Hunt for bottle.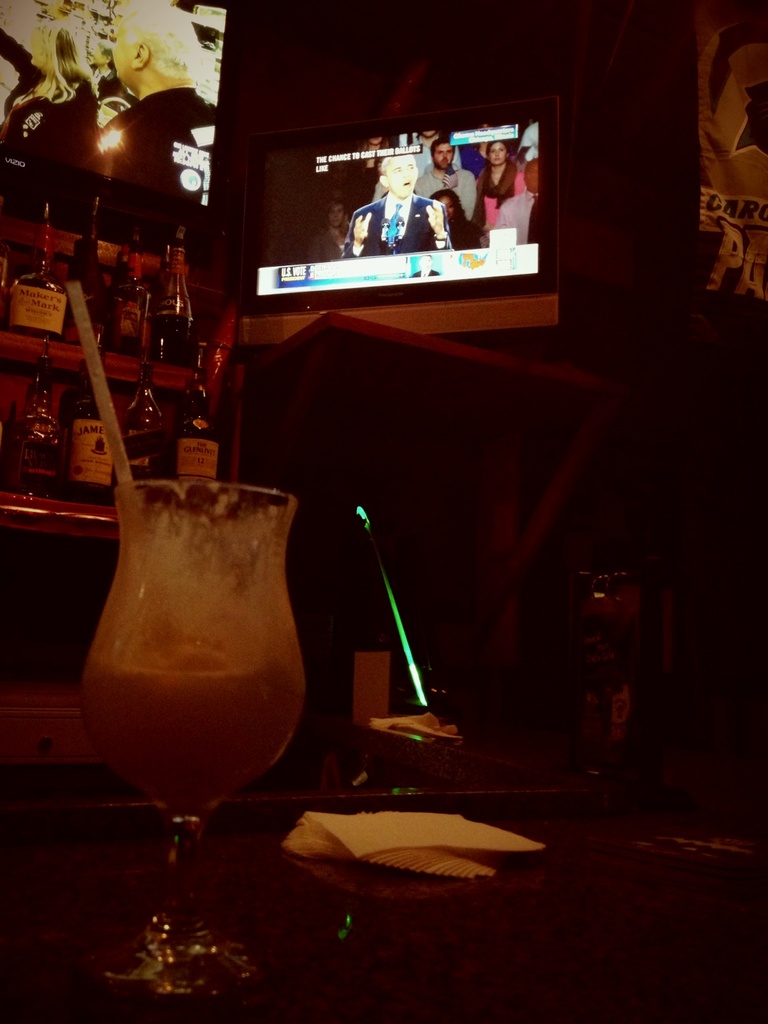
Hunted down at x1=57, y1=359, x2=119, y2=504.
